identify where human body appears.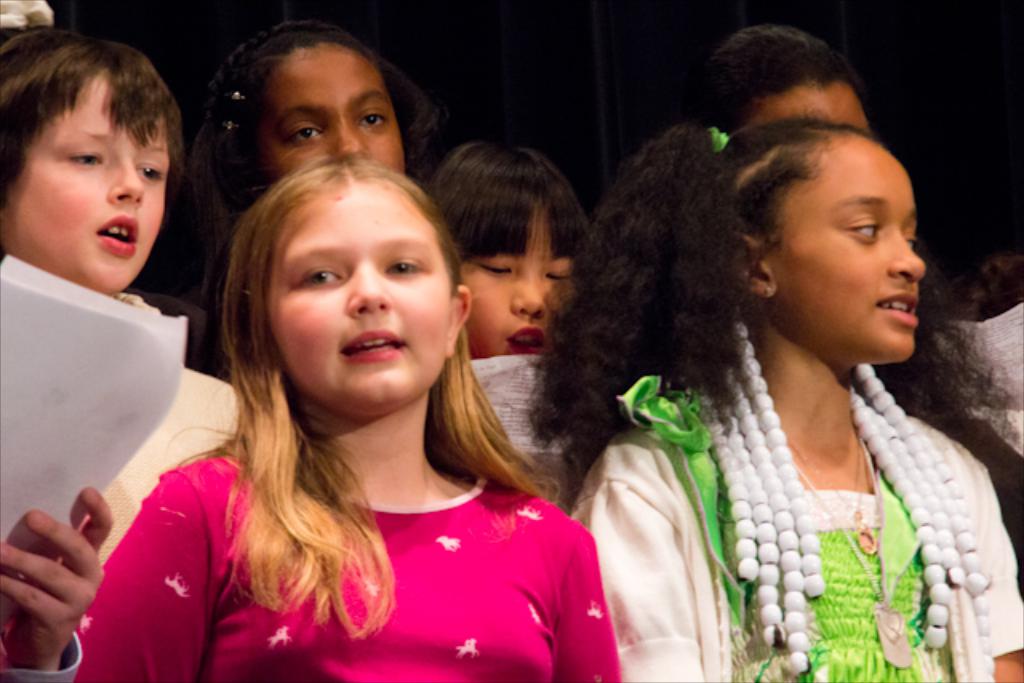
Appears at x1=418 y1=133 x2=624 y2=504.
